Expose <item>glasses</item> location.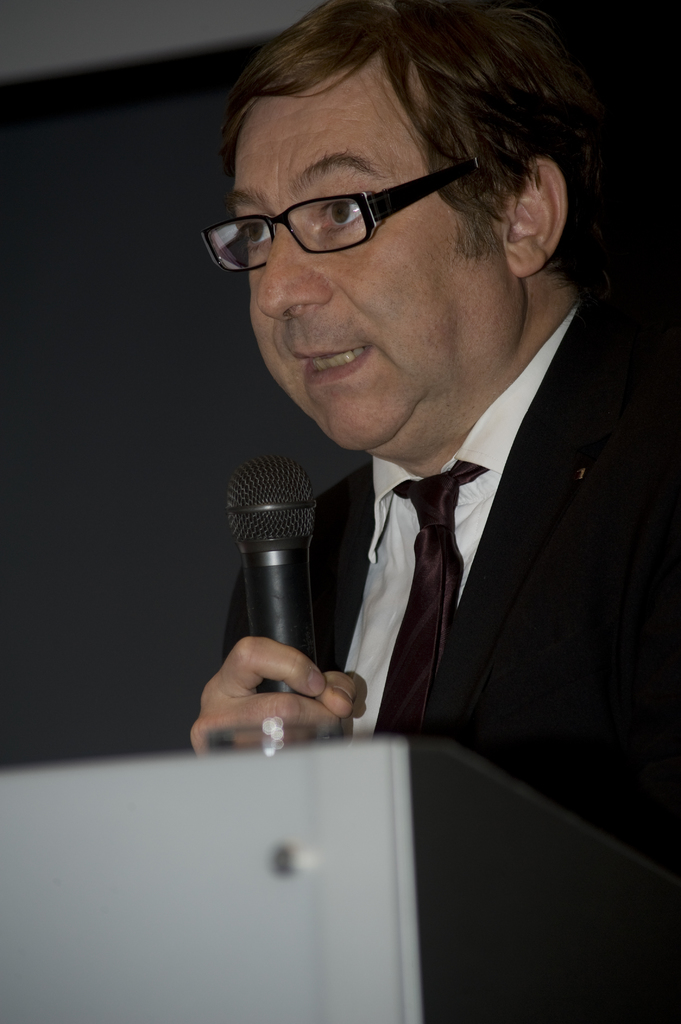
Exposed at left=209, top=148, right=498, bottom=253.
